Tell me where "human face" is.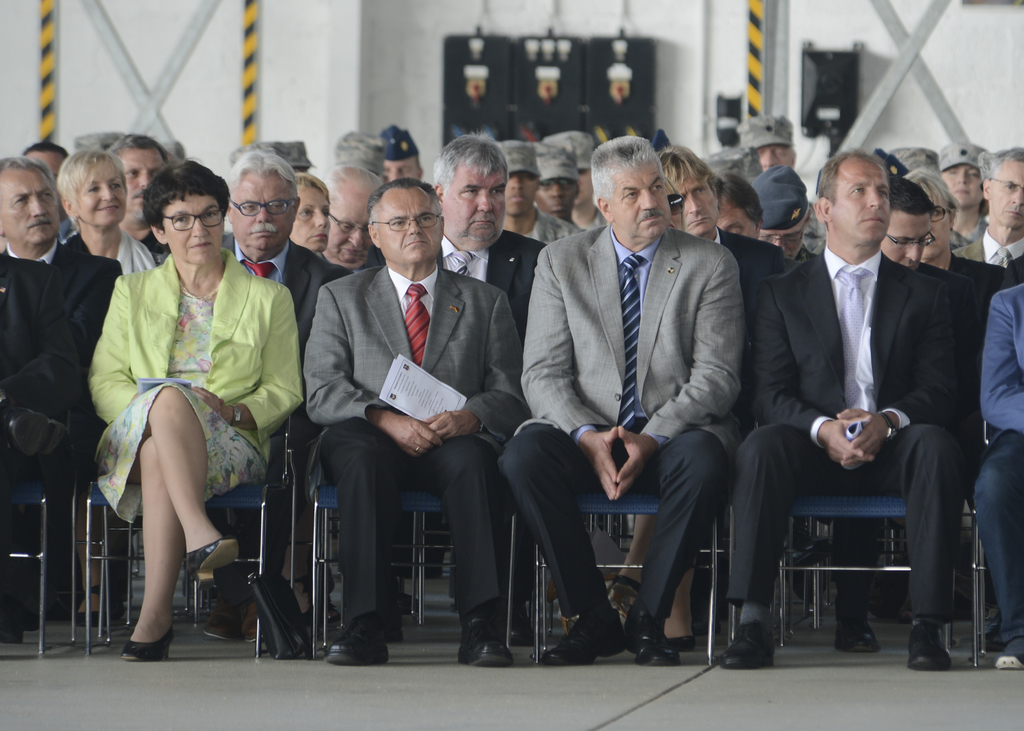
"human face" is at 232, 179, 294, 253.
